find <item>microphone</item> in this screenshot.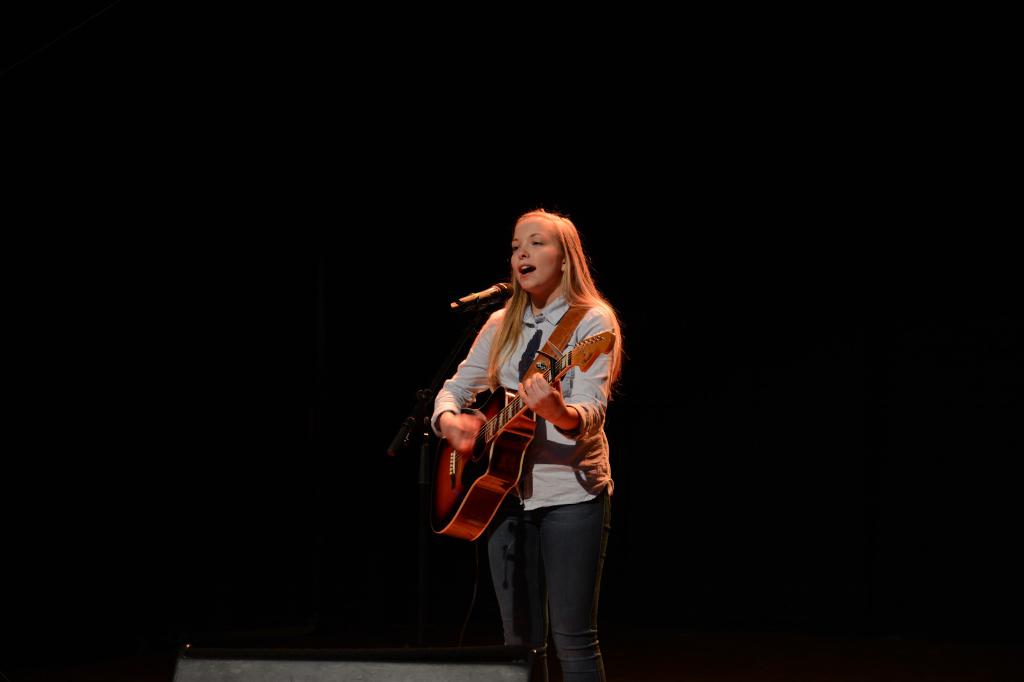
The bounding box for <item>microphone</item> is bbox=(447, 283, 516, 309).
